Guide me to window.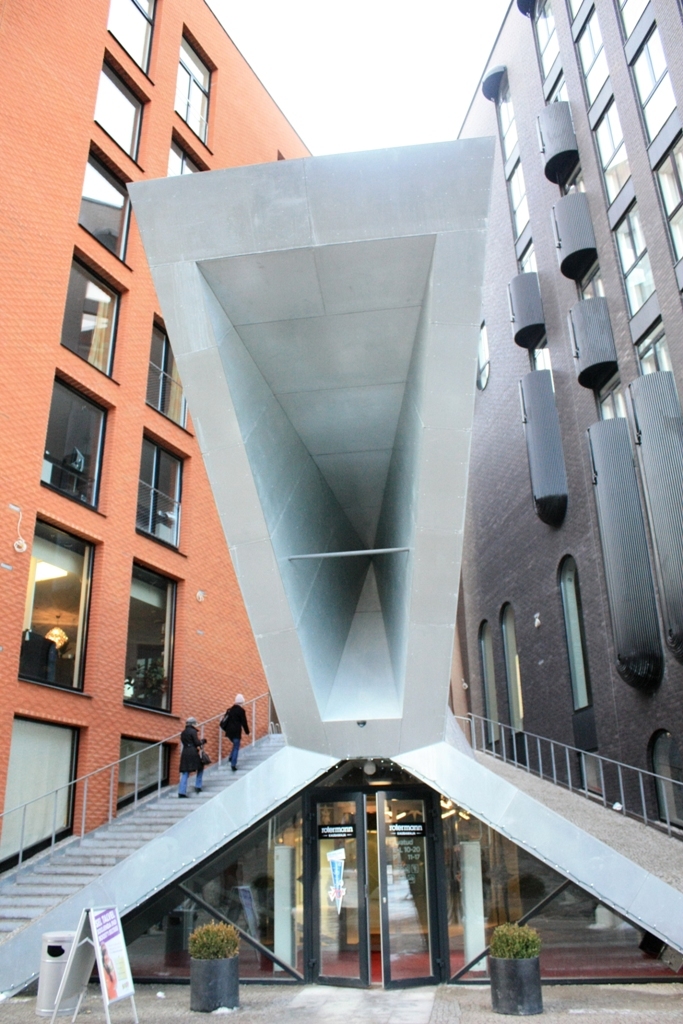
Guidance: rect(532, 0, 559, 79).
